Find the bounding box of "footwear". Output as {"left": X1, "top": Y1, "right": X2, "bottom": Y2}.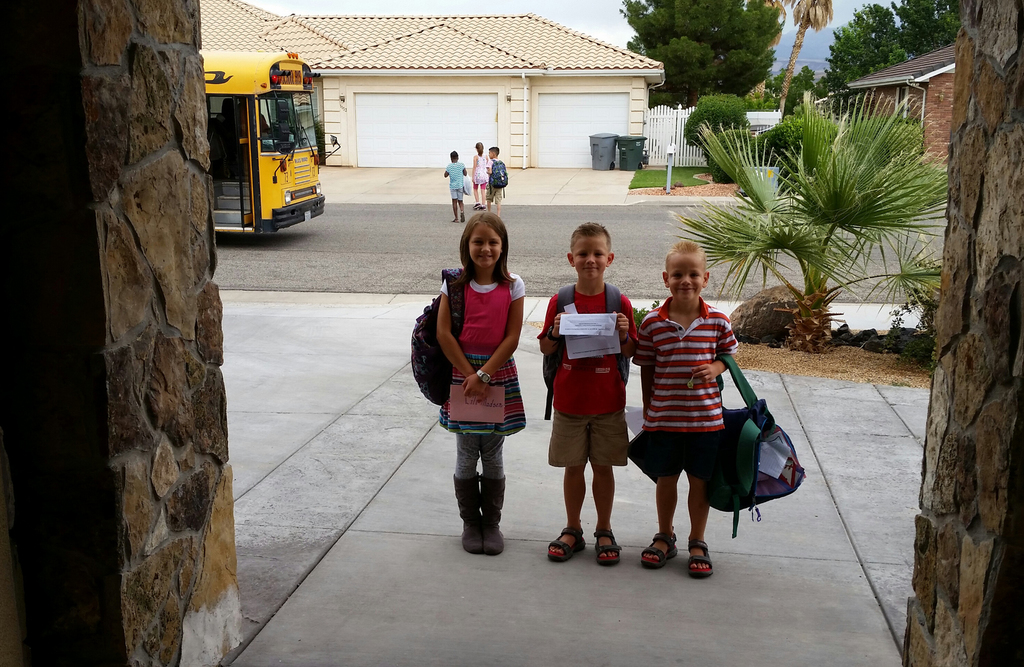
{"left": 545, "top": 524, "right": 585, "bottom": 560}.
